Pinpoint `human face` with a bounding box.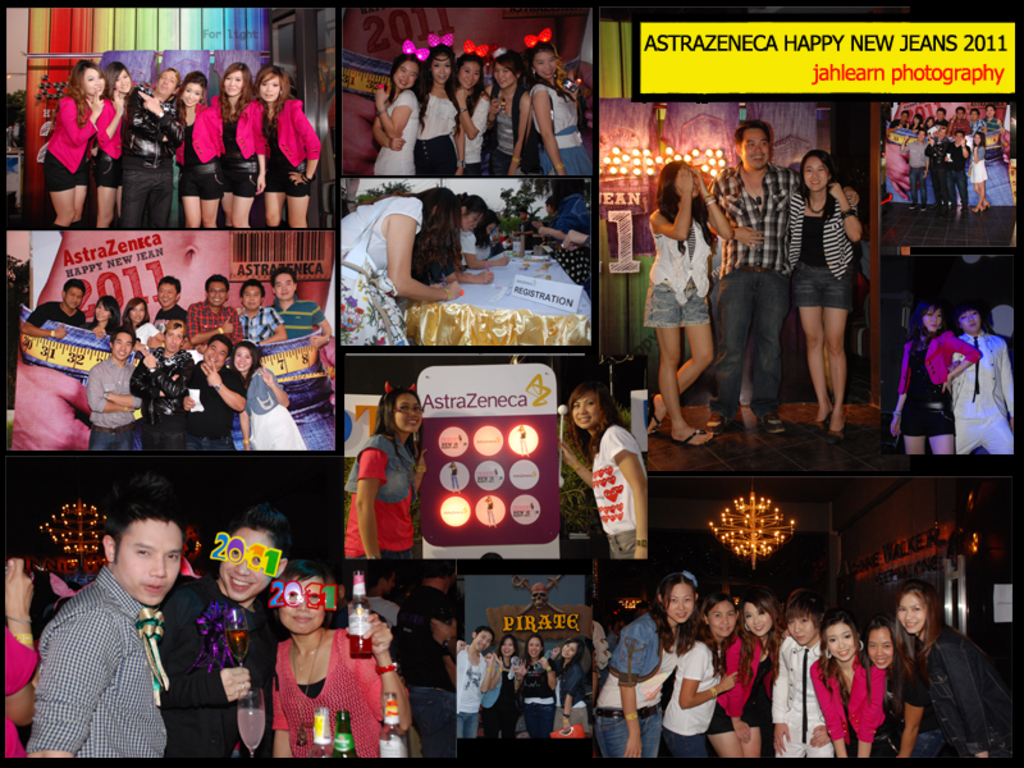
110:334:136:364.
